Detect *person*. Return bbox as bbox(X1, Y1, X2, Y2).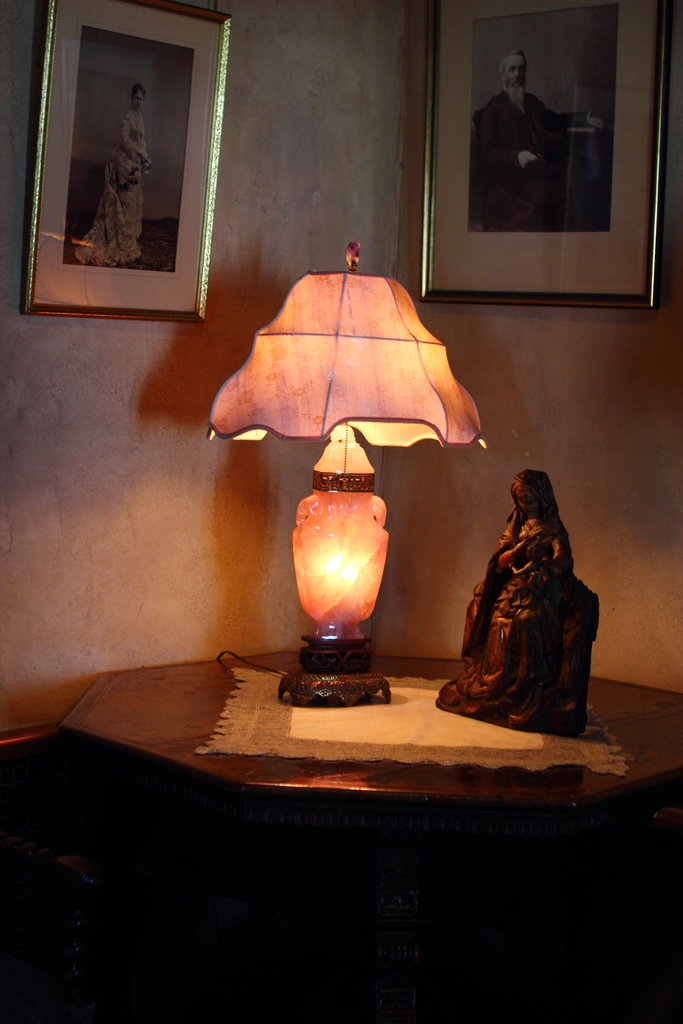
bbox(456, 440, 594, 740).
